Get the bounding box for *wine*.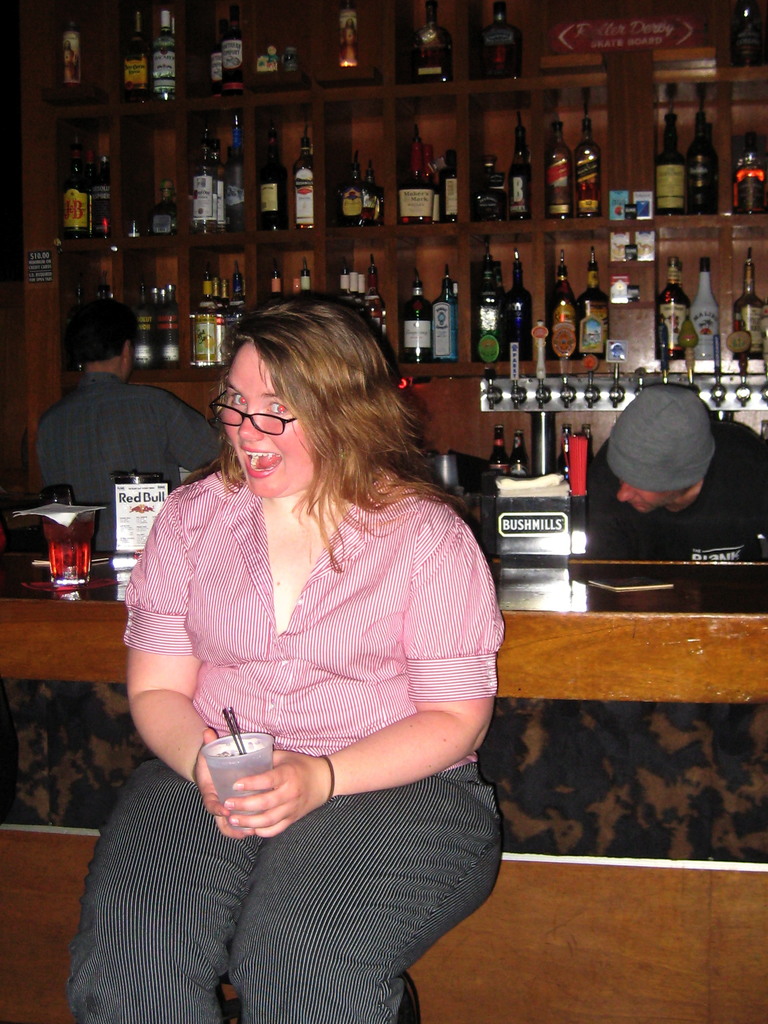
x1=506 y1=122 x2=528 y2=220.
